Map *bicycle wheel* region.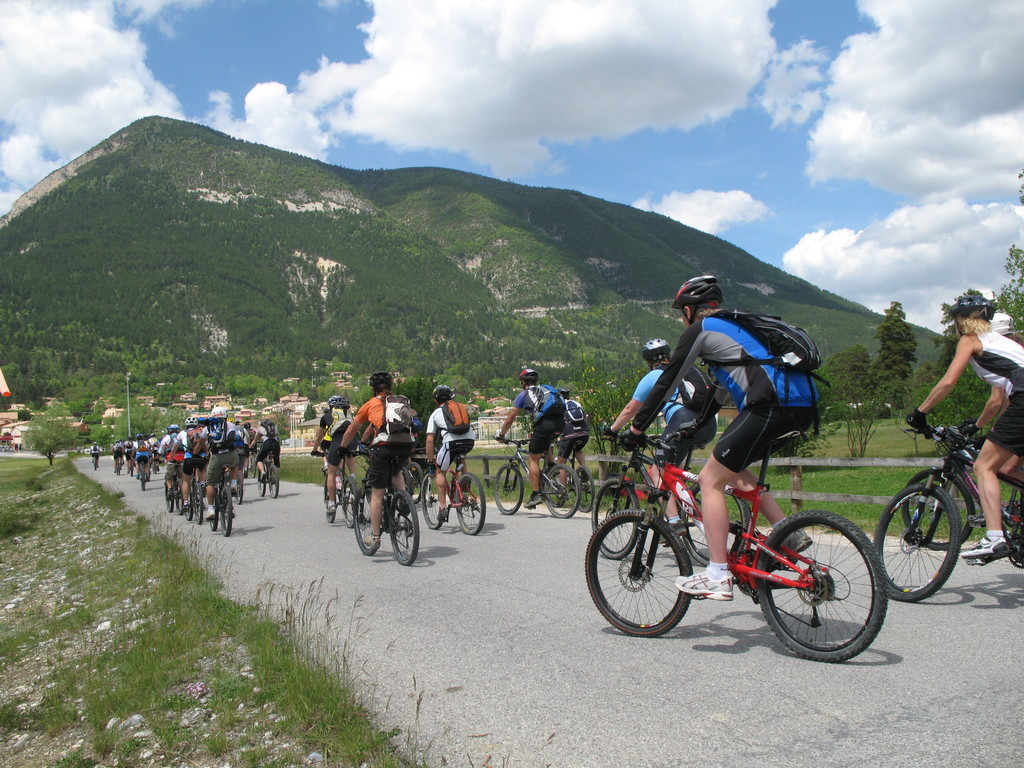
Mapped to 588, 475, 642, 562.
